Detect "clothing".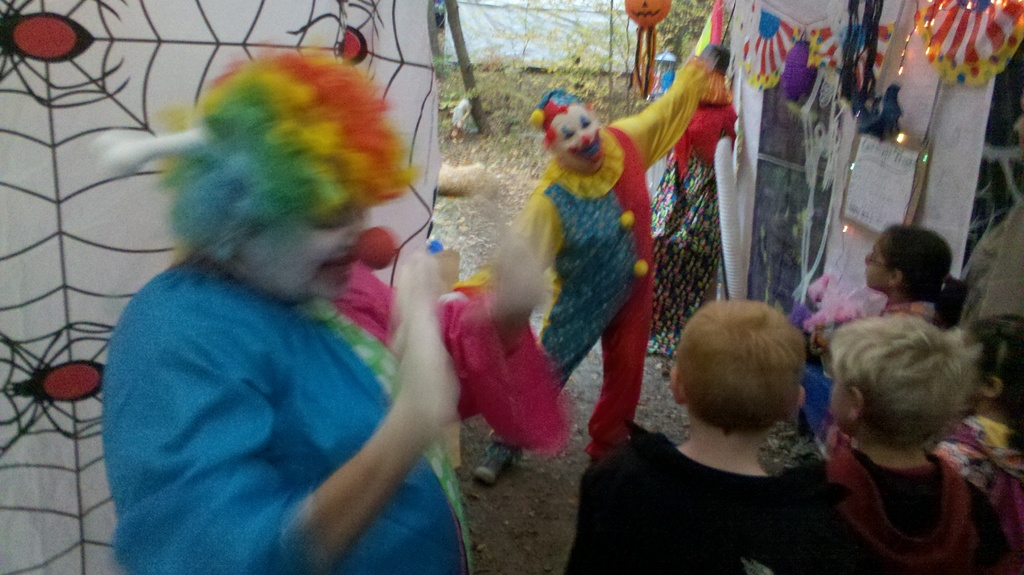
Detected at select_region(880, 305, 948, 328).
